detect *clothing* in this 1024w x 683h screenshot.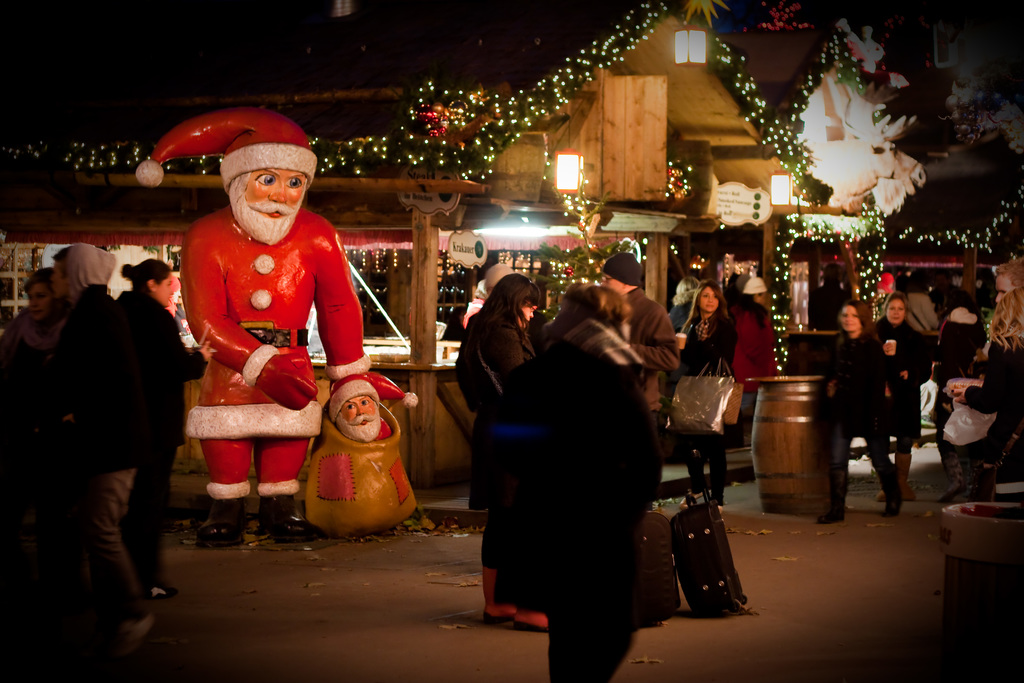
Detection: 0,299,74,572.
